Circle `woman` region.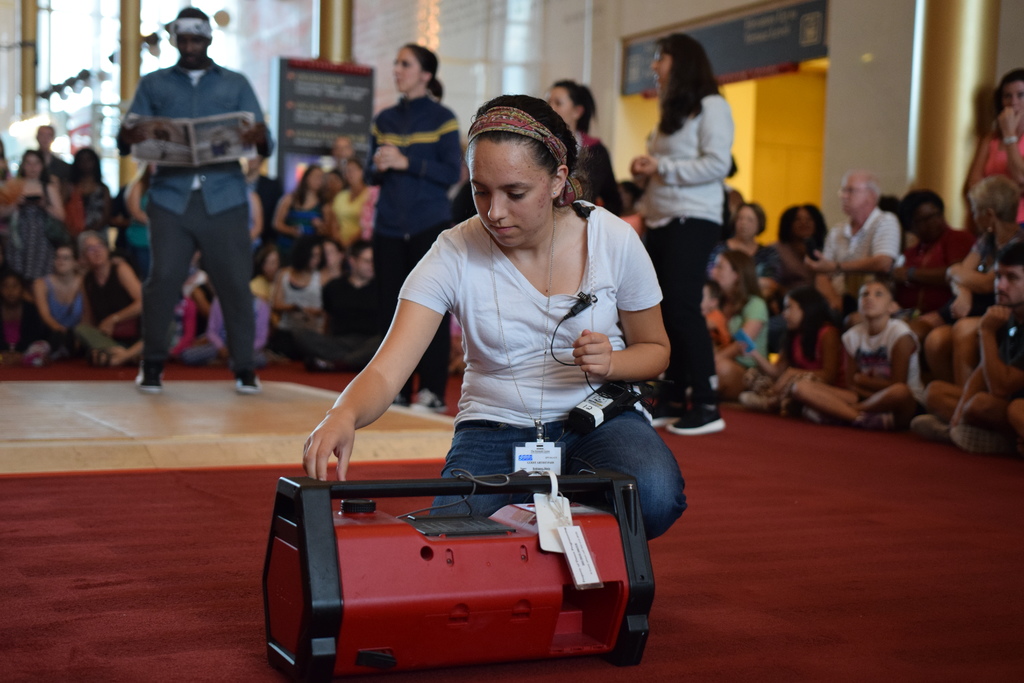
Region: (x1=262, y1=145, x2=353, y2=243).
